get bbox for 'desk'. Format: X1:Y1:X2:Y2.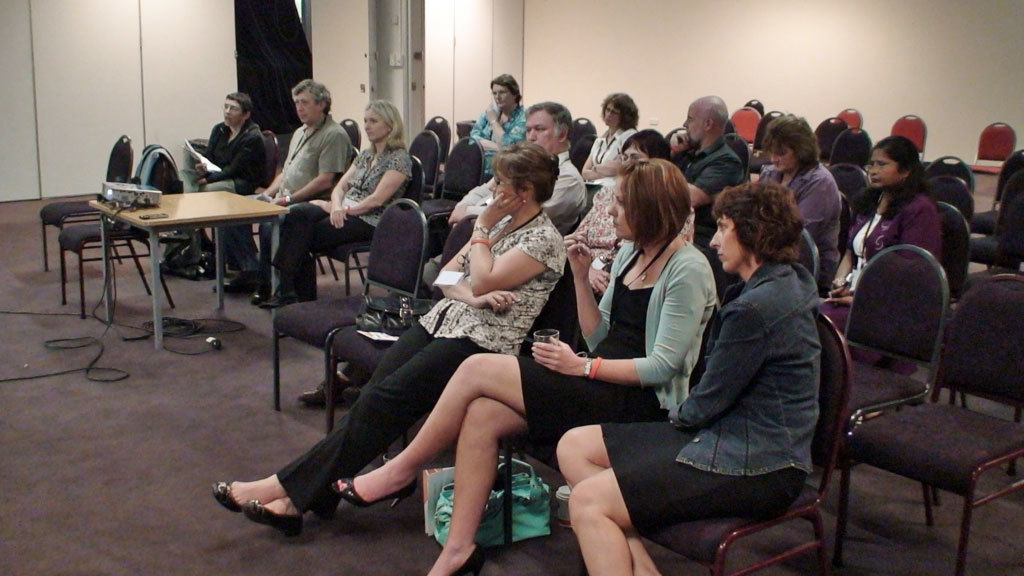
53:151:304:345.
